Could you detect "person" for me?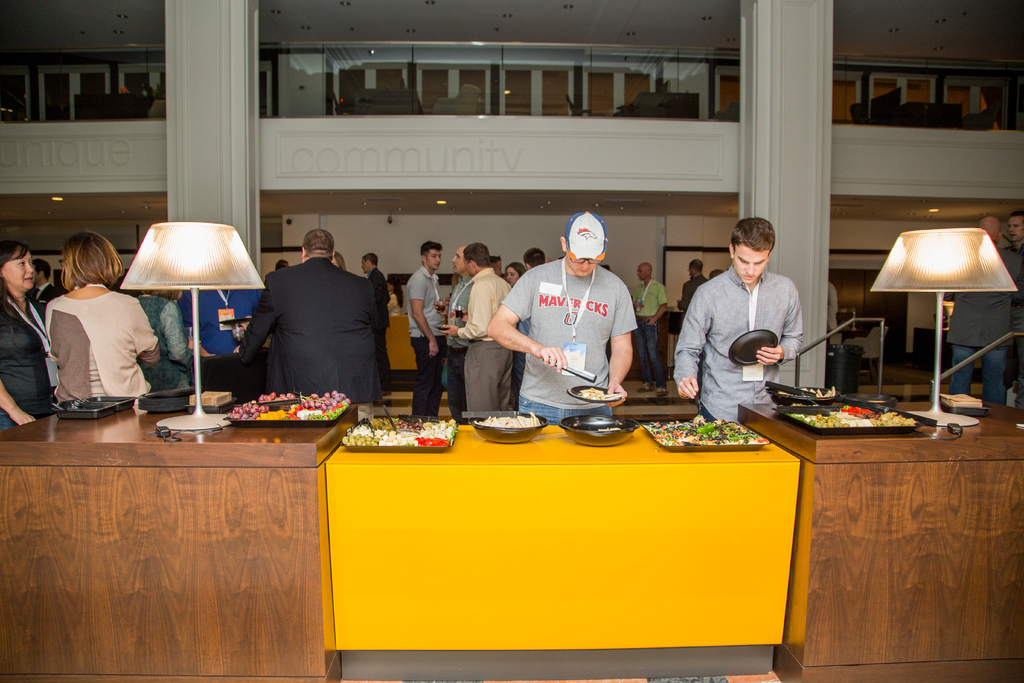
Detection result: region(506, 264, 524, 284).
